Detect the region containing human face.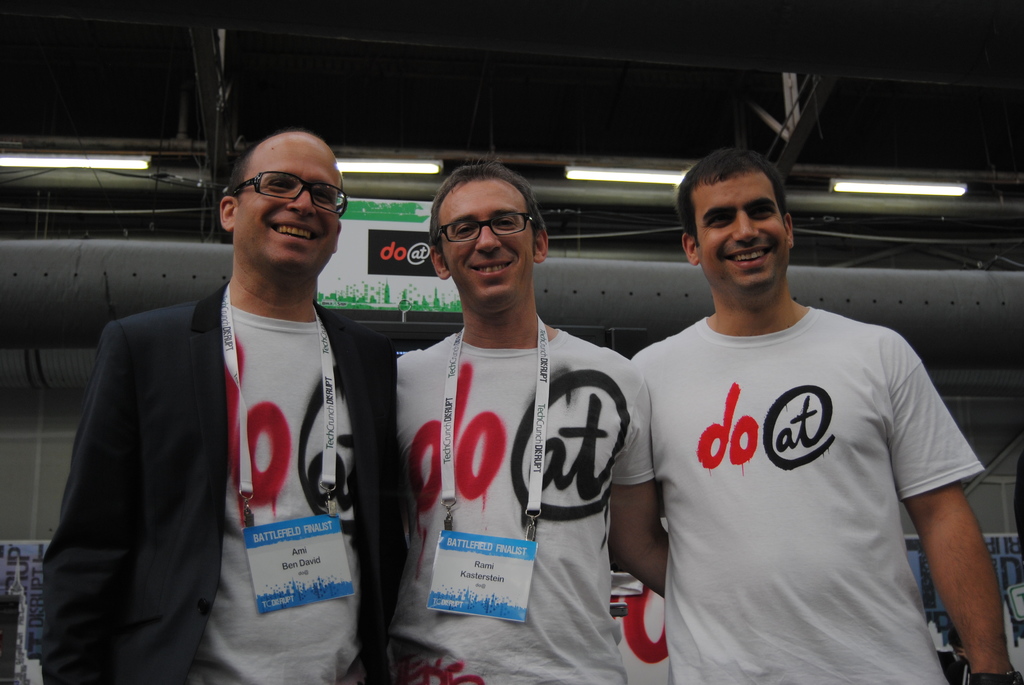
<box>439,175,531,308</box>.
